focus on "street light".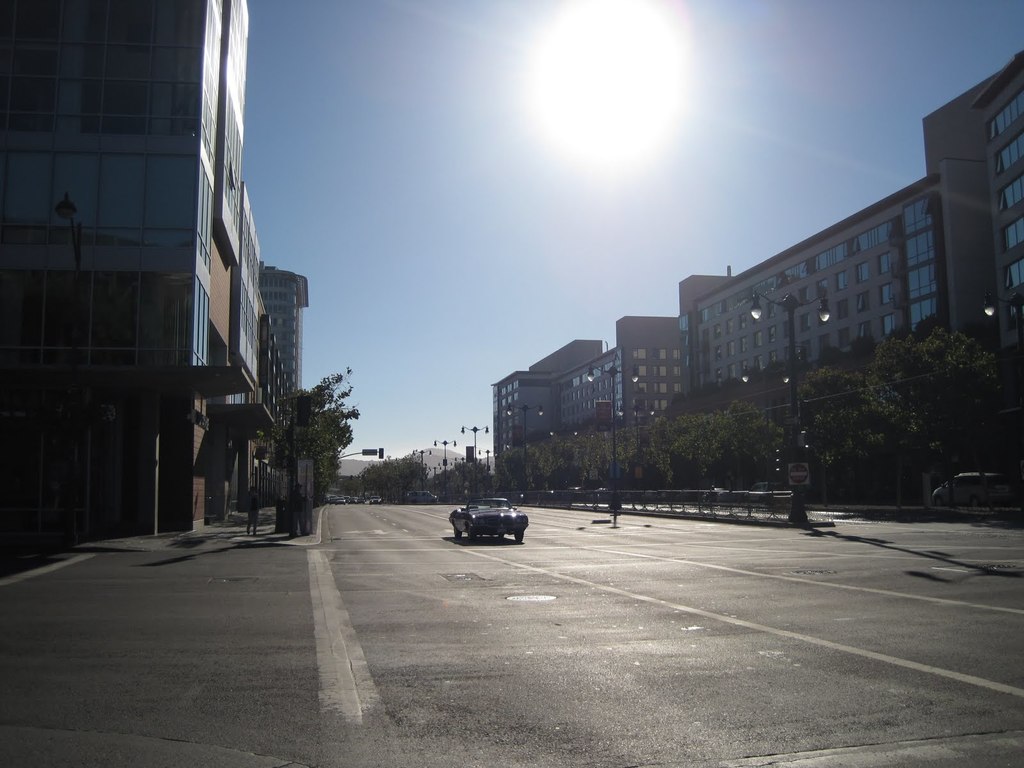
Focused at box(428, 436, 460, 500).
